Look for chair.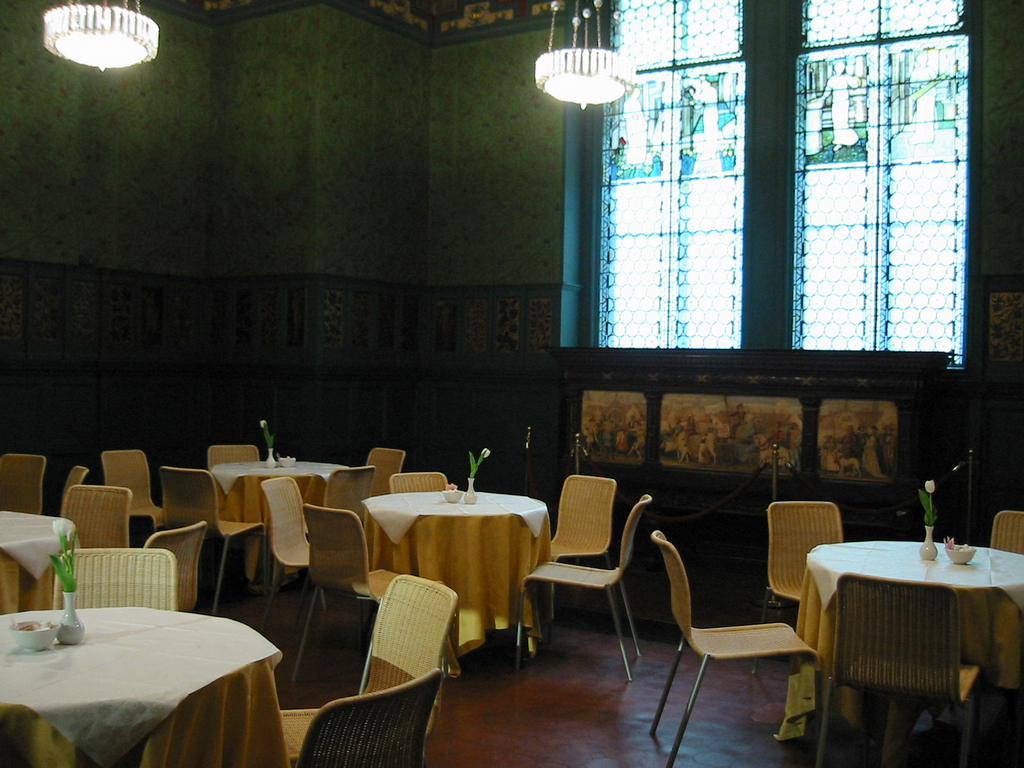
Found: 55, 542, 175, 612.
